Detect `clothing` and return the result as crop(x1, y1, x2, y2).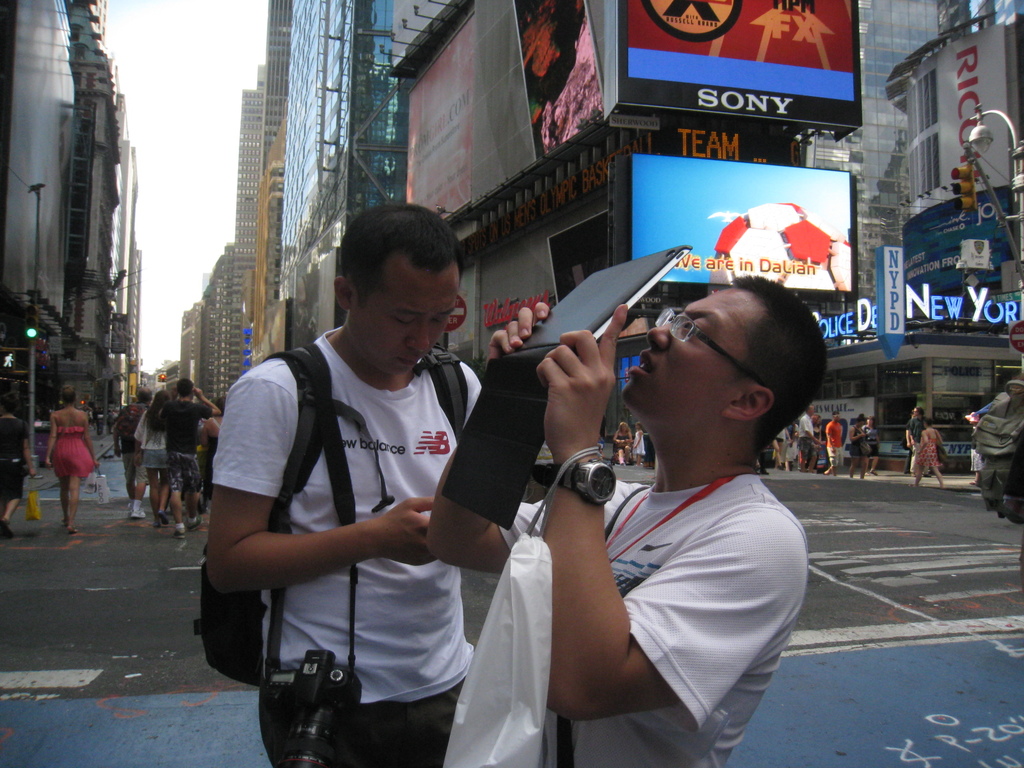
crop(158, 406, 211, 491).
